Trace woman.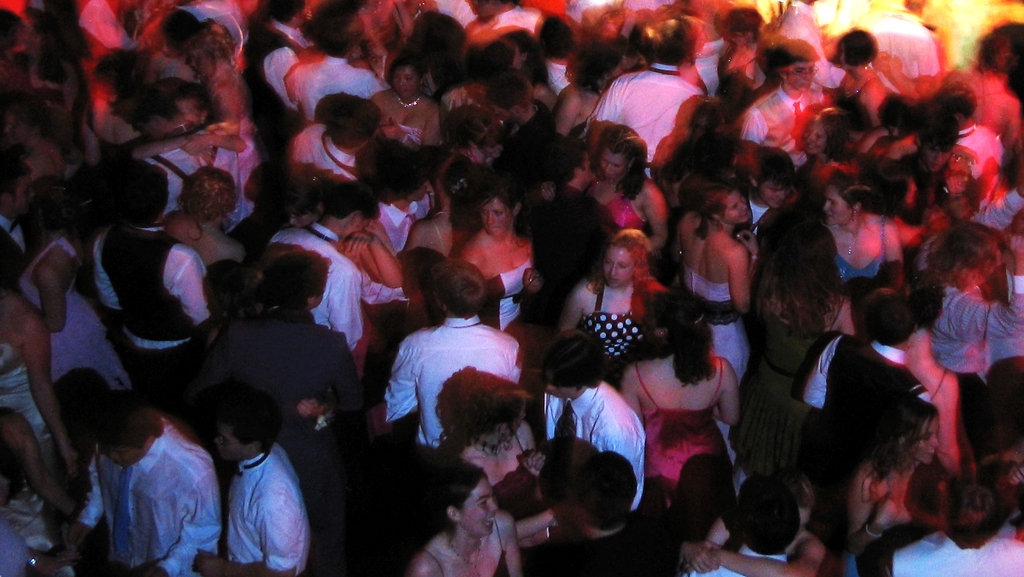
Traced to 442/361/563/544.
